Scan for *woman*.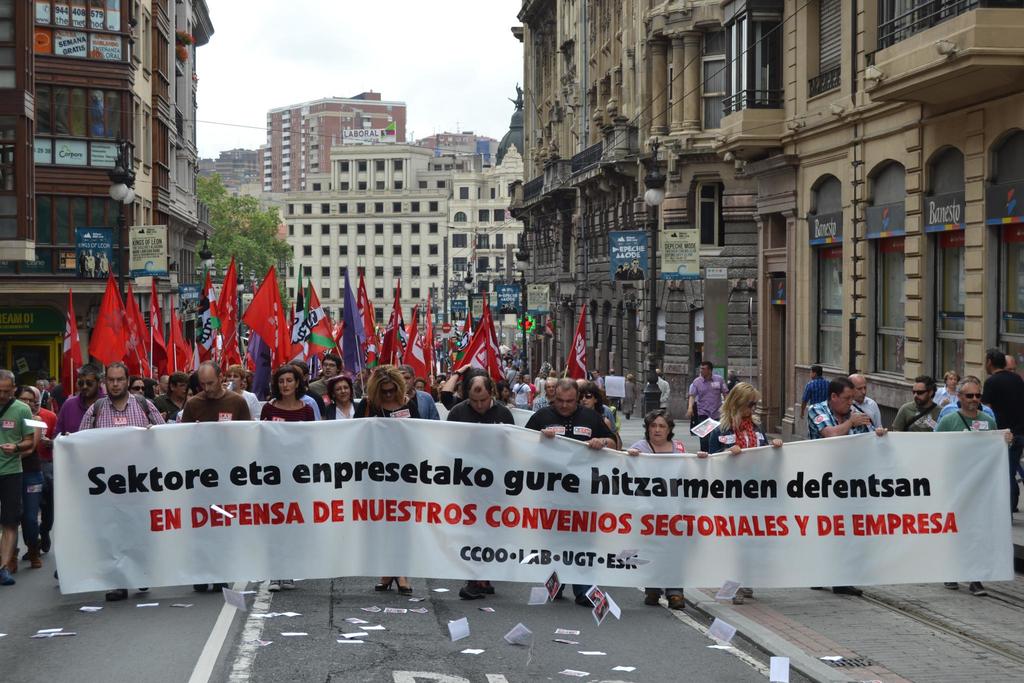
Scan result: {"x1": 129, "y1": 375, "x2": 147, "y2": 398}.
